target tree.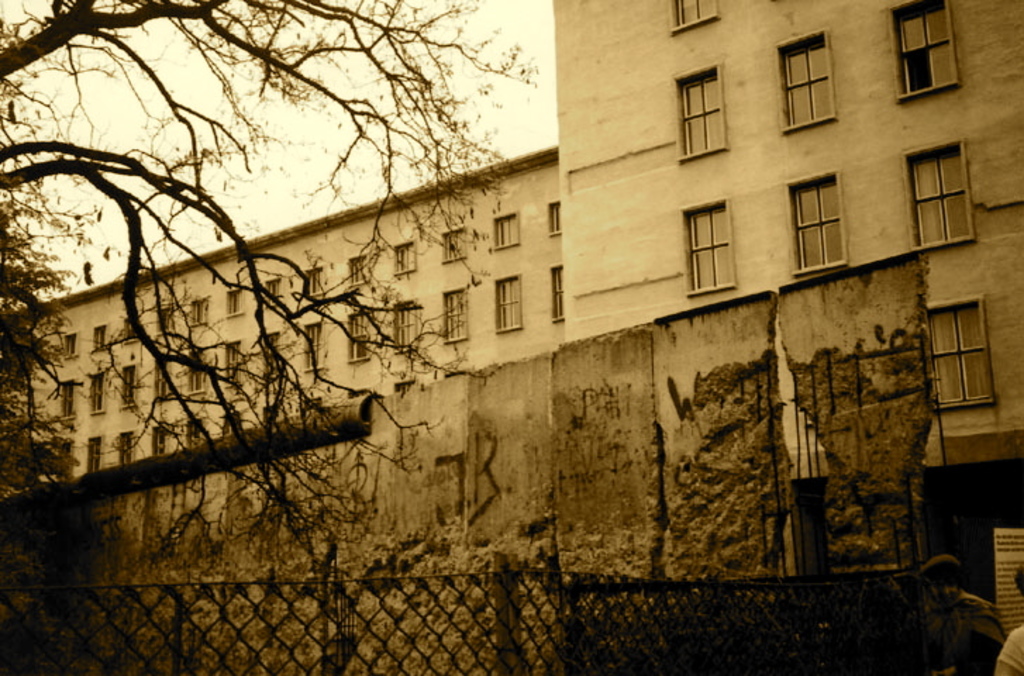
Target region: <region>0, 0, 549, 568</region>.
